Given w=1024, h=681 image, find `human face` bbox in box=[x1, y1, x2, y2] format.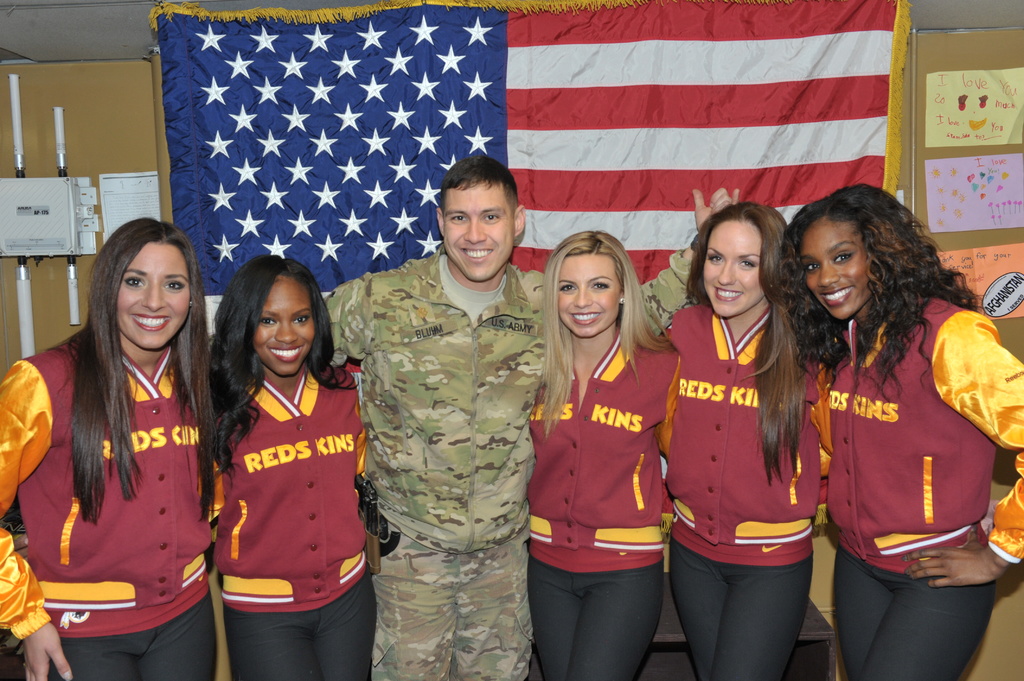
box=[705, 223, 760, 314].
